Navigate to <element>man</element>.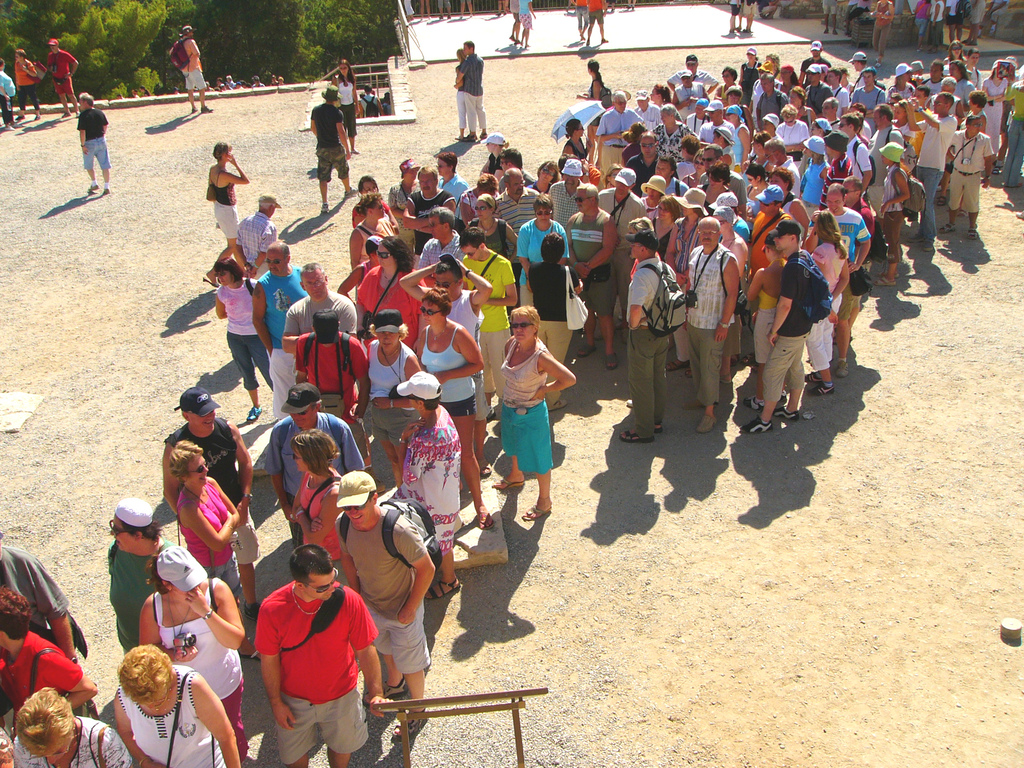
Navigation target: [0,545,76,658].
